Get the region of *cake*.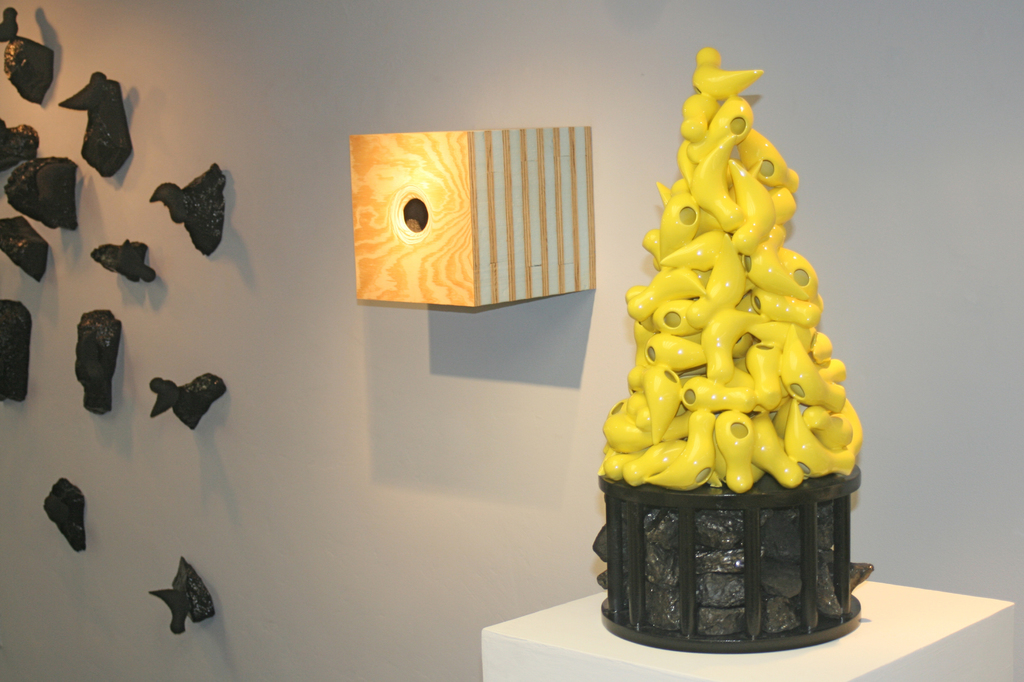
x1=588 y1=52 x2=872 y2=651.
